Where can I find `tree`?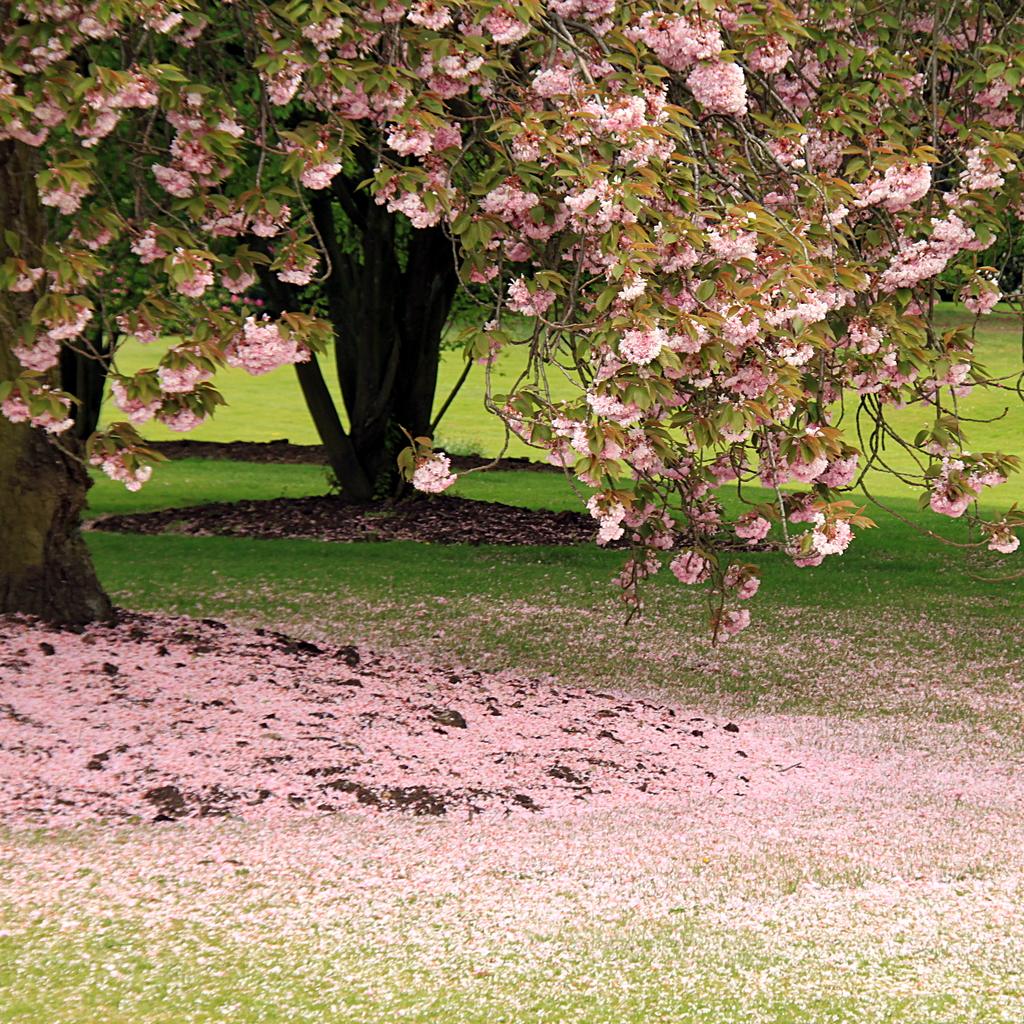
You can find it at 63/0/1004/647.
